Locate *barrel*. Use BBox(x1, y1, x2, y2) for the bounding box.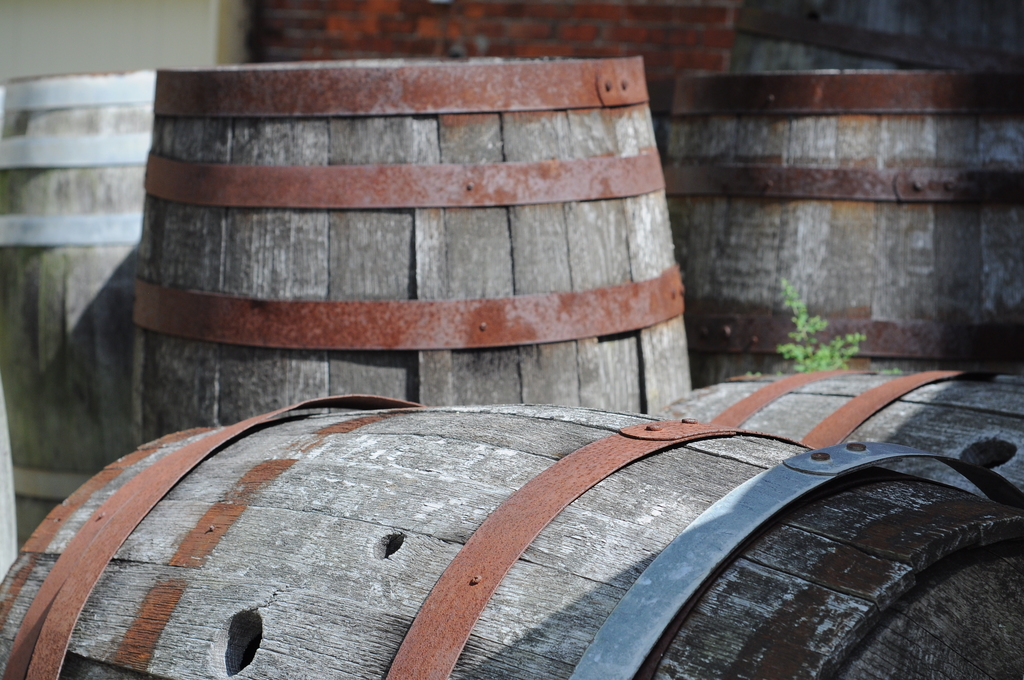
BBox(667, 67, 1023, 389).
